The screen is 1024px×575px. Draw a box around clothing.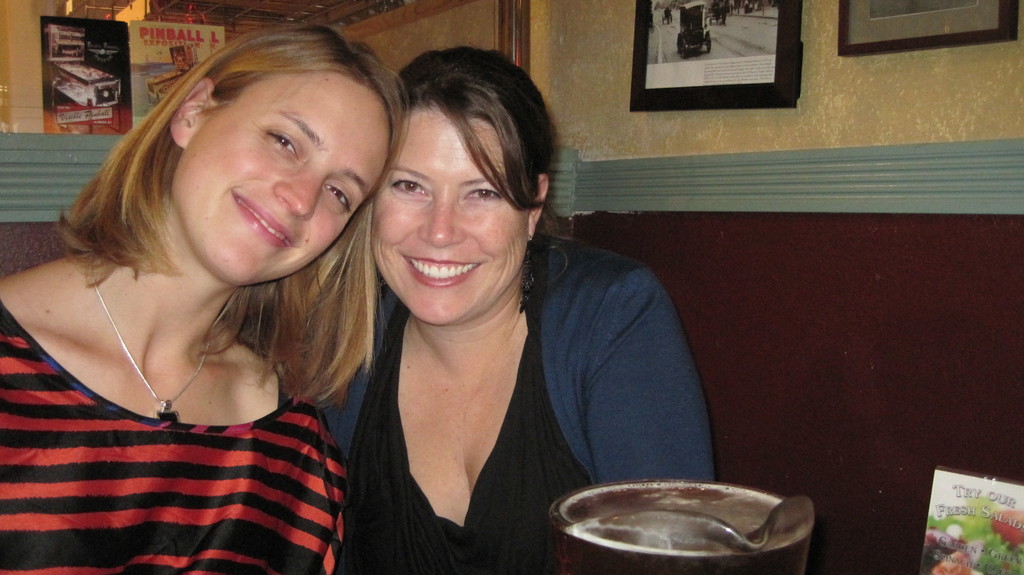
[661,4,673,24].
